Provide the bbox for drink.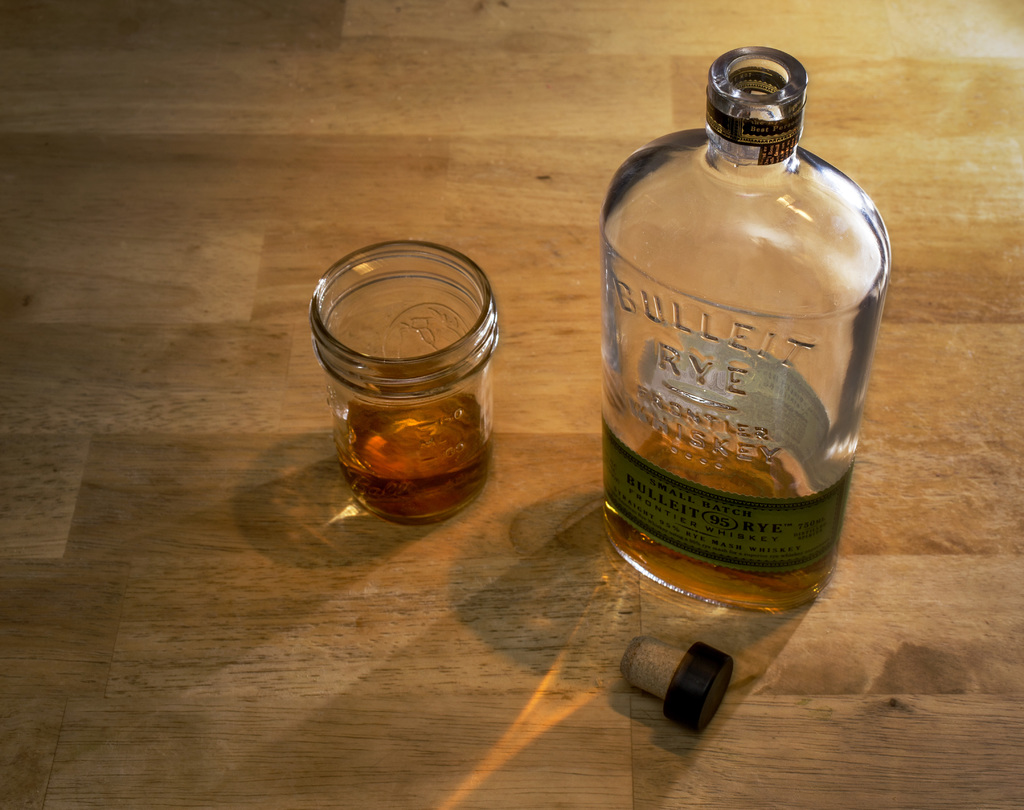
{"x1": 317, "y1": 236, "x2": 525, "y2": 535}.
